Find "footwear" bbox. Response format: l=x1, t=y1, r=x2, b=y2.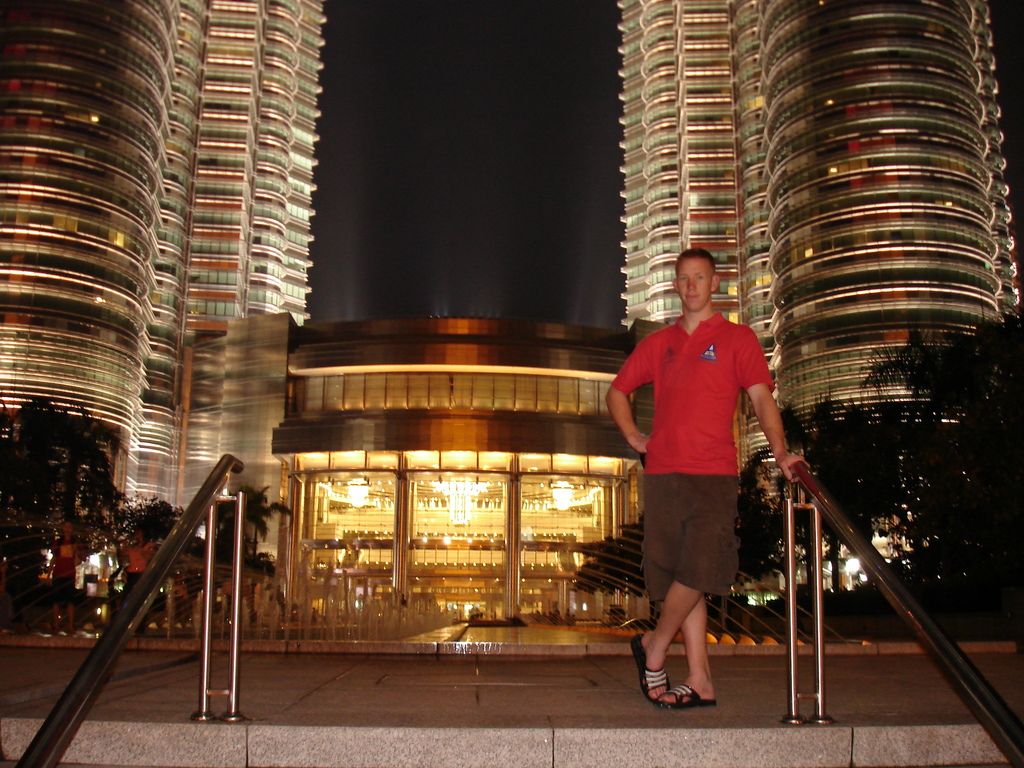
l=653, t=683, r=719, b=709.
